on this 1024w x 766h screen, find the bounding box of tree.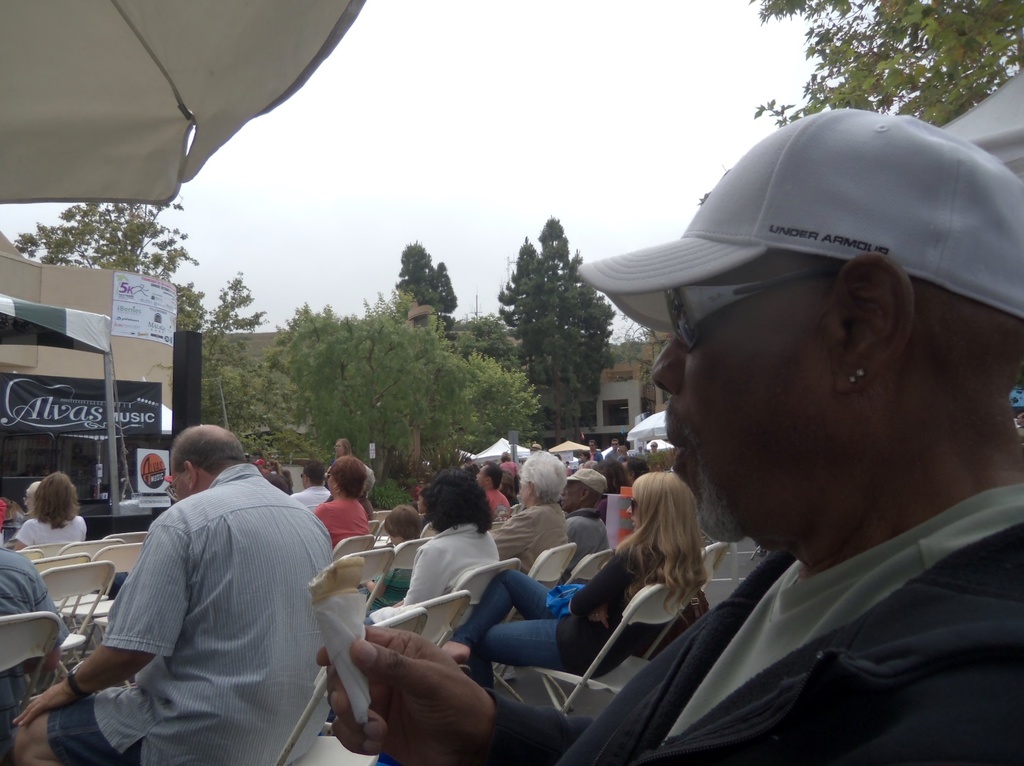
Bounding box: Rect(753, 0, 1023, 141).
